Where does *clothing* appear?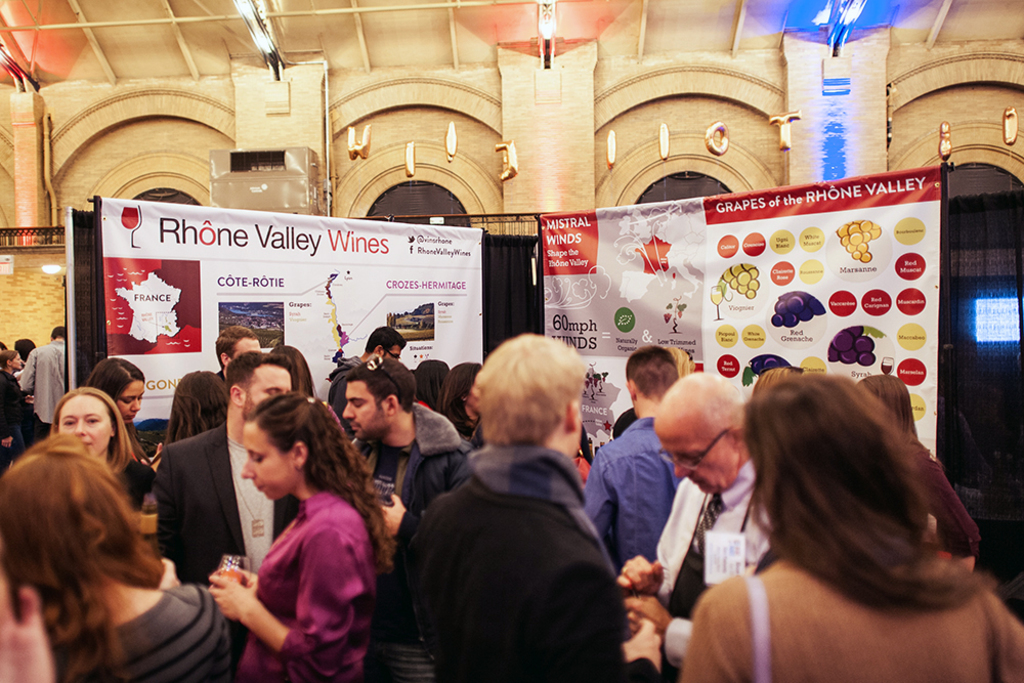
Appears at bbox(660, 542, 1023, 682).
